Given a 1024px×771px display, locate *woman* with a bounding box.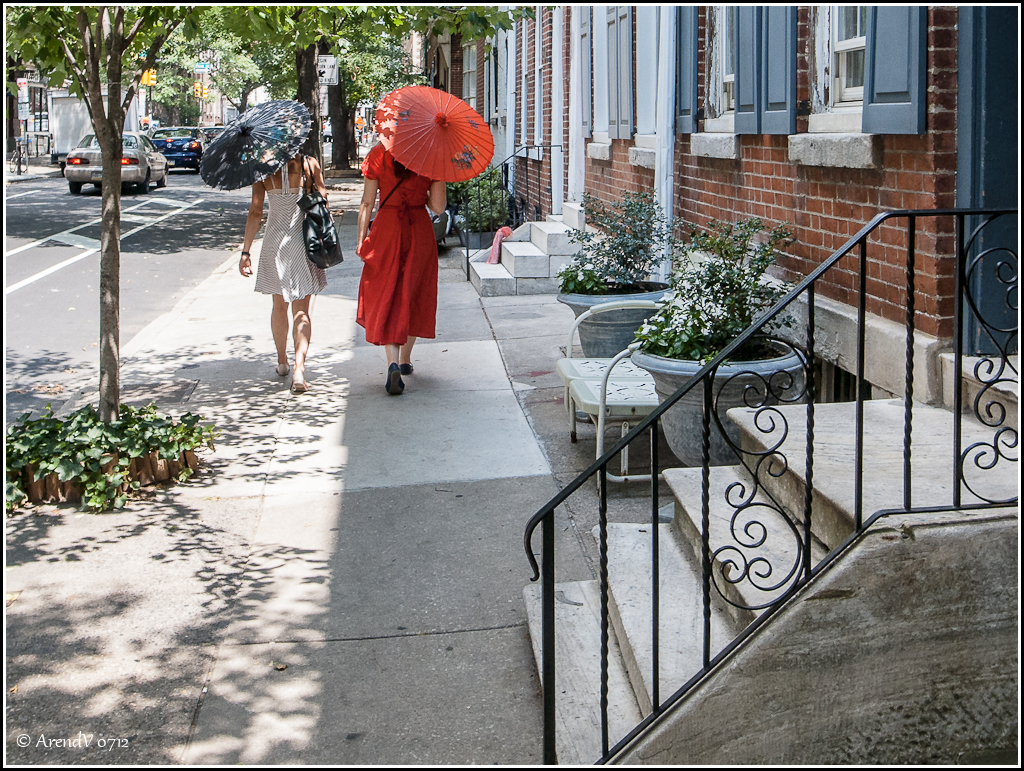
Located: Rect(342, 118, 473, 376).
